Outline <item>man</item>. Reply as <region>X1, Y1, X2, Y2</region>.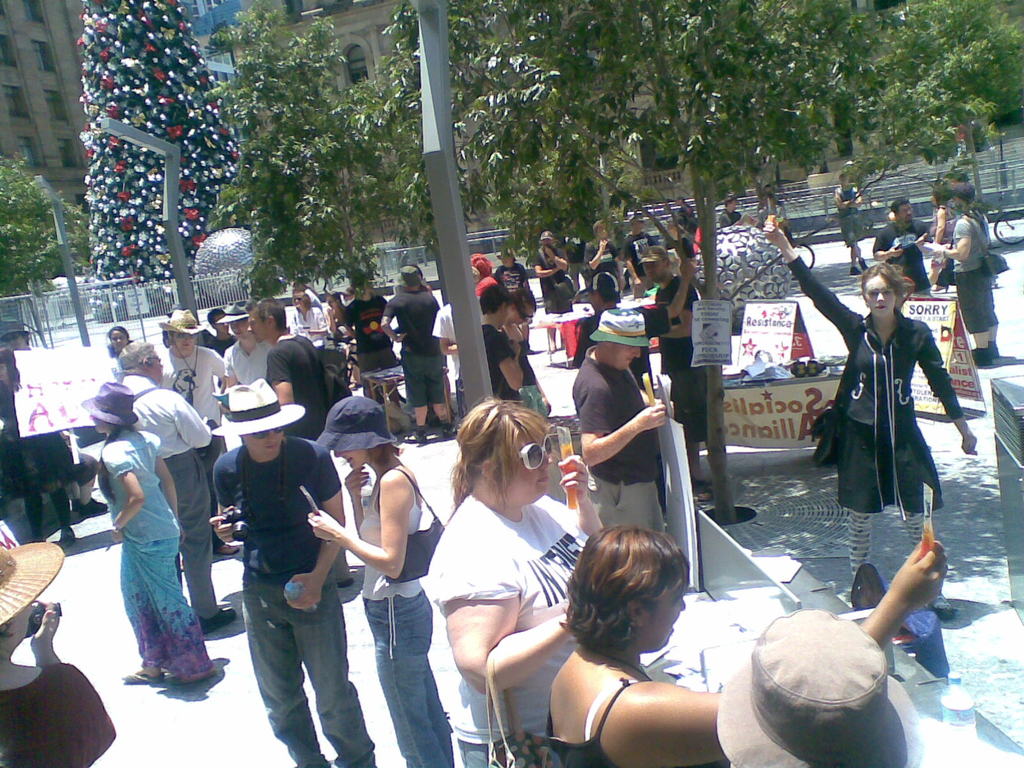
<region>244, 294, 354, 590</region>.
